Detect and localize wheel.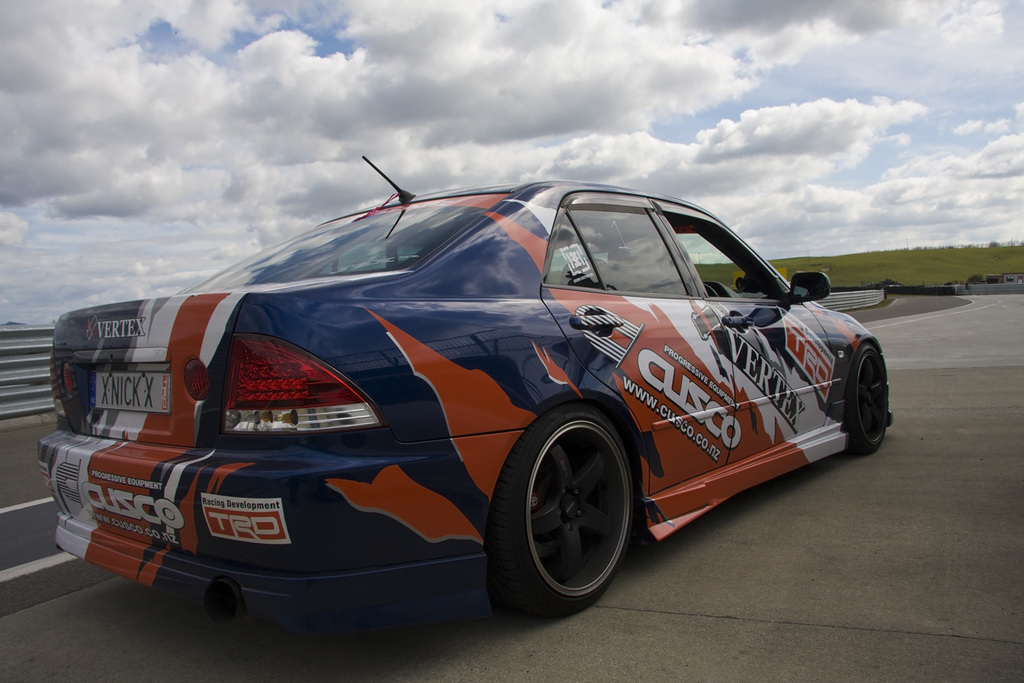
Localized at <box>845,343,888,452</box>.
